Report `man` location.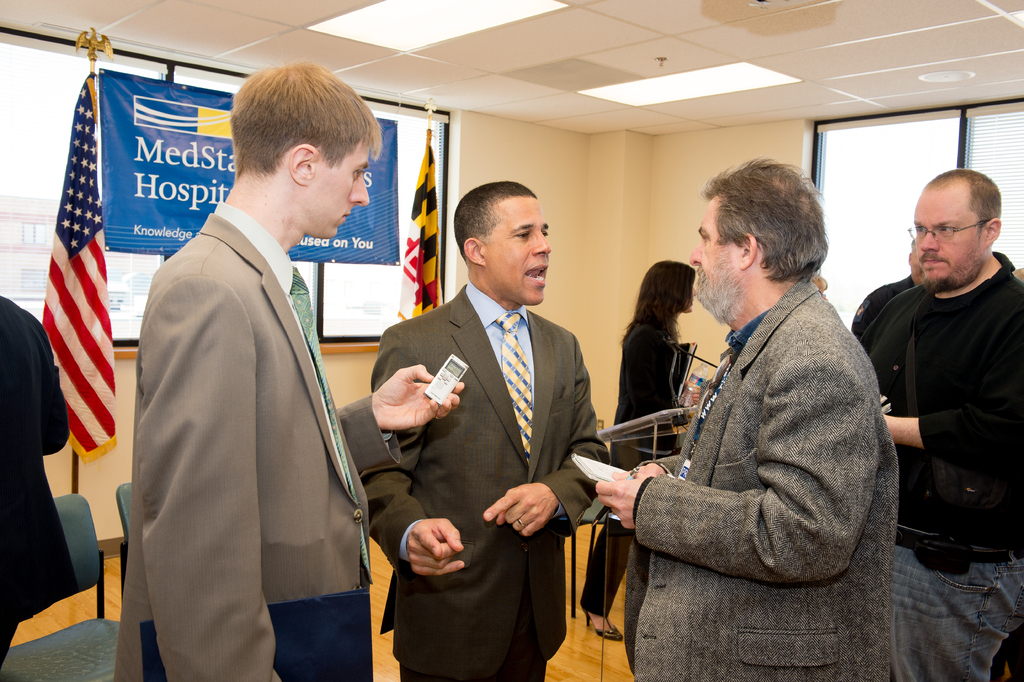
Report: <box>0,294,67,669</box>.
